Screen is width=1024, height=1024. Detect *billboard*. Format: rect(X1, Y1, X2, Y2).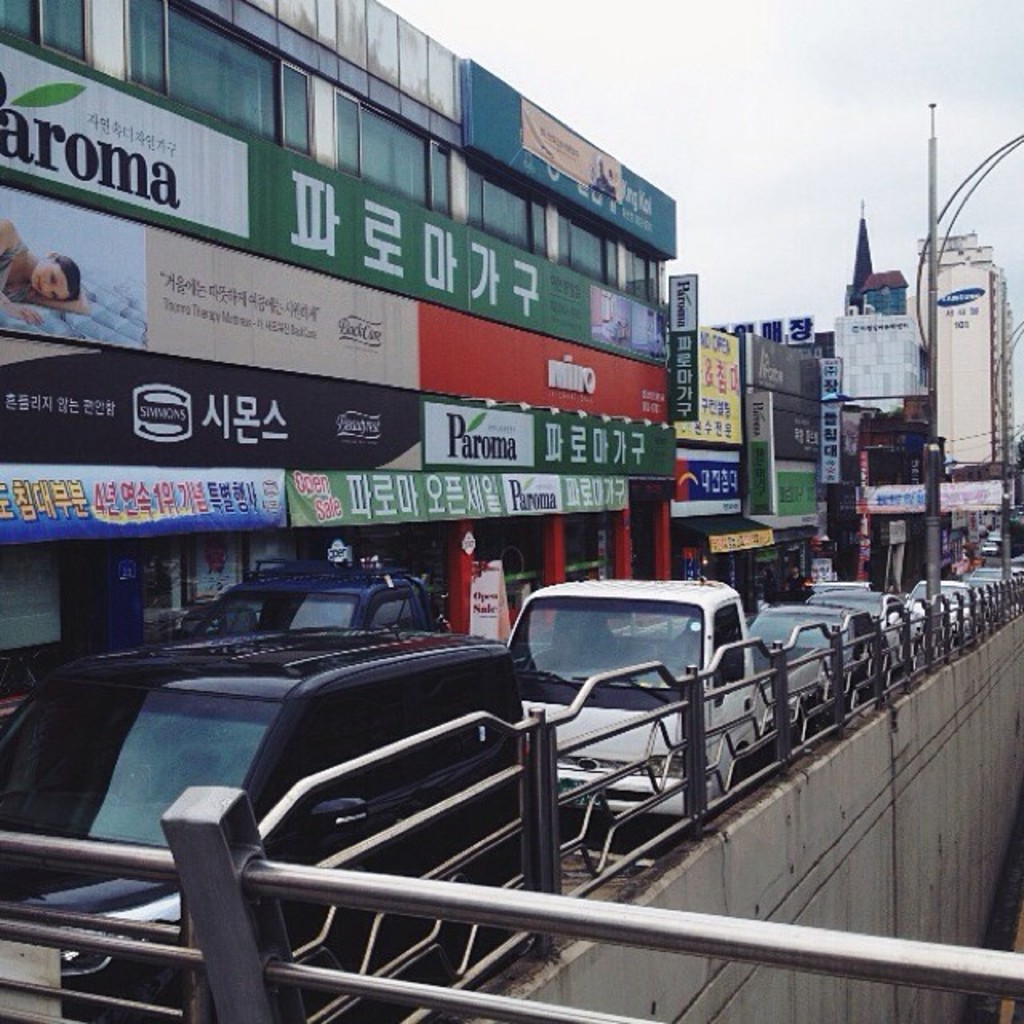
rect(674, 325, 736, 438).
